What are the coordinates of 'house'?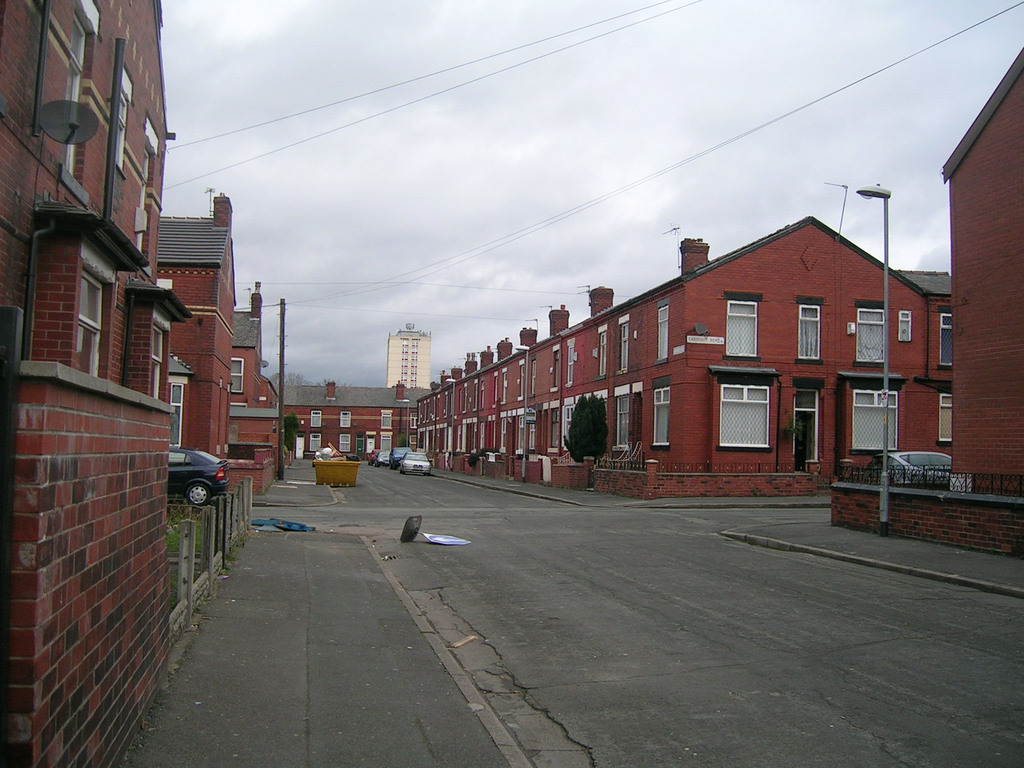
407/221/940/503.
